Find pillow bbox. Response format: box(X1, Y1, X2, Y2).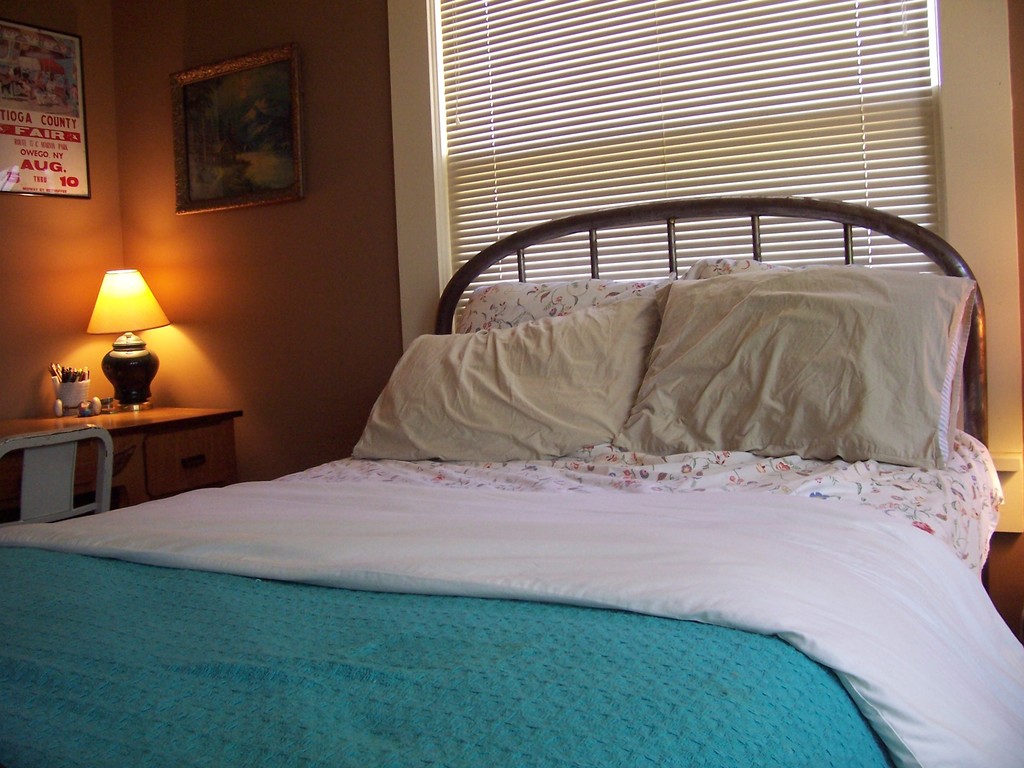
box(679, 254, 968, 285).
